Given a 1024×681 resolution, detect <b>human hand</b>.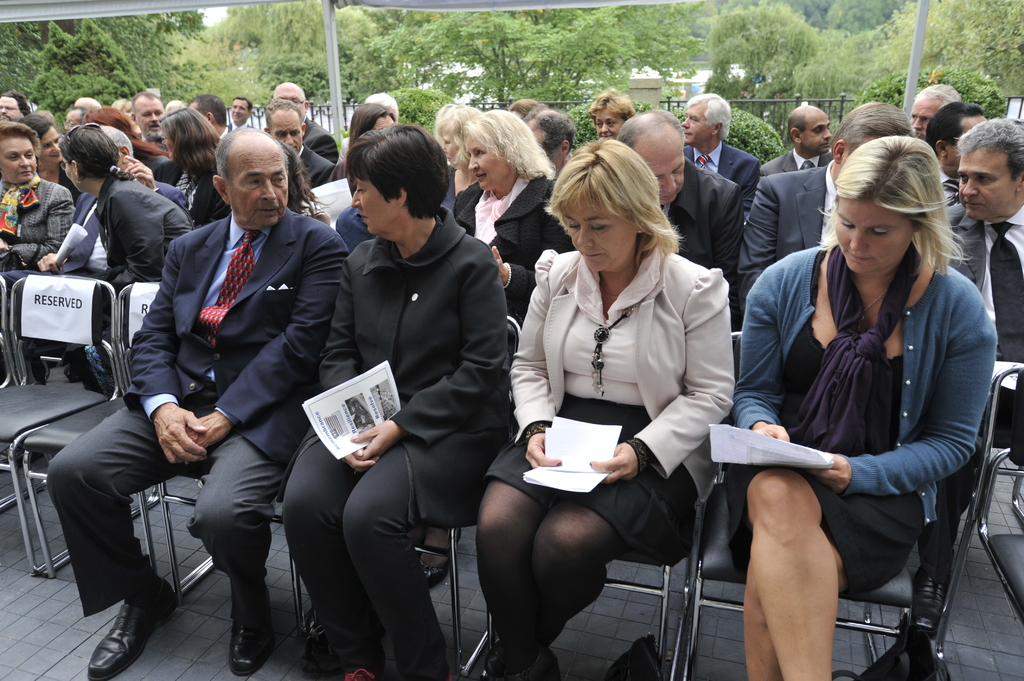
x1=804, y1=452, x2=854, y2=497.
